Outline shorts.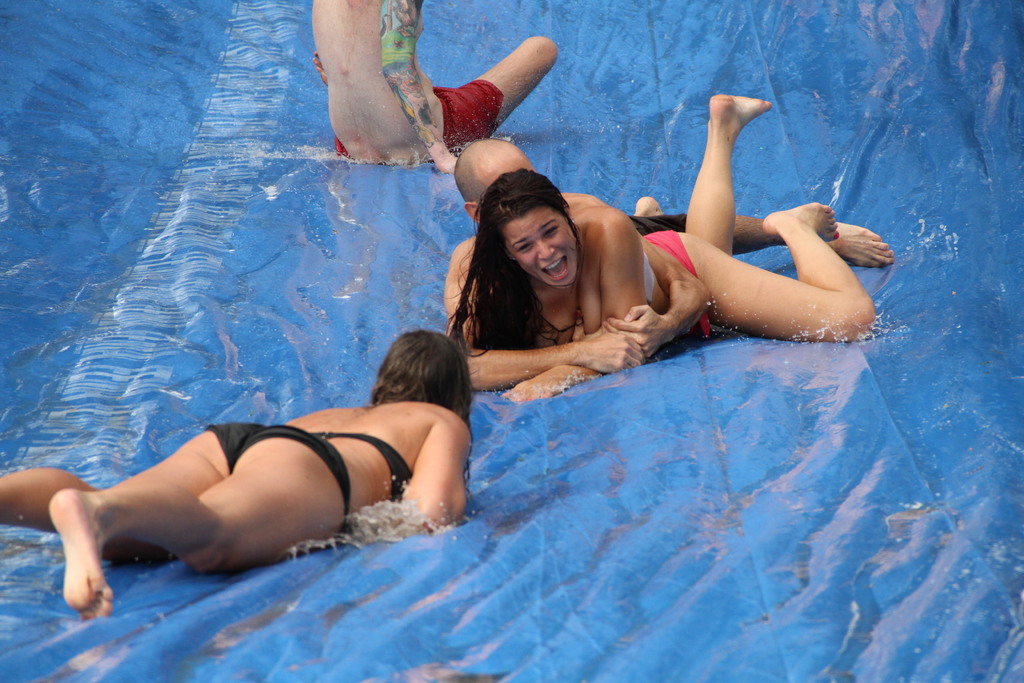
Outline: [204,420,350,530].
